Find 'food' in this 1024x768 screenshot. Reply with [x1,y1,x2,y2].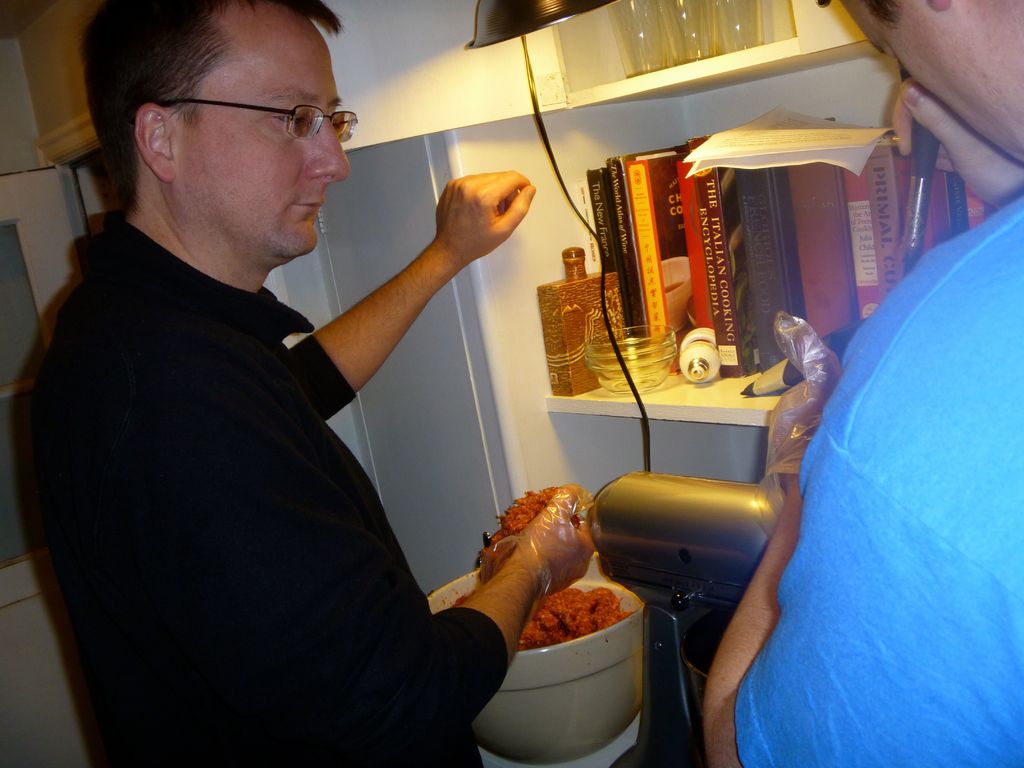
[538,591,639,665].
